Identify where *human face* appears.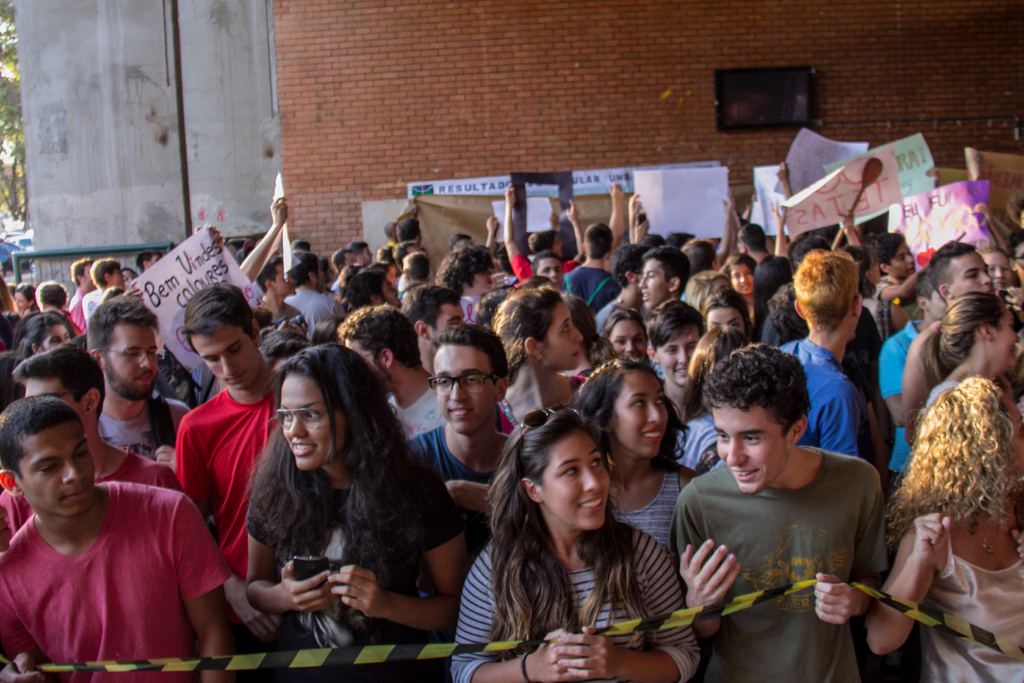
Appears at <bbox>991, 308, 1019, 368</bbox>.
